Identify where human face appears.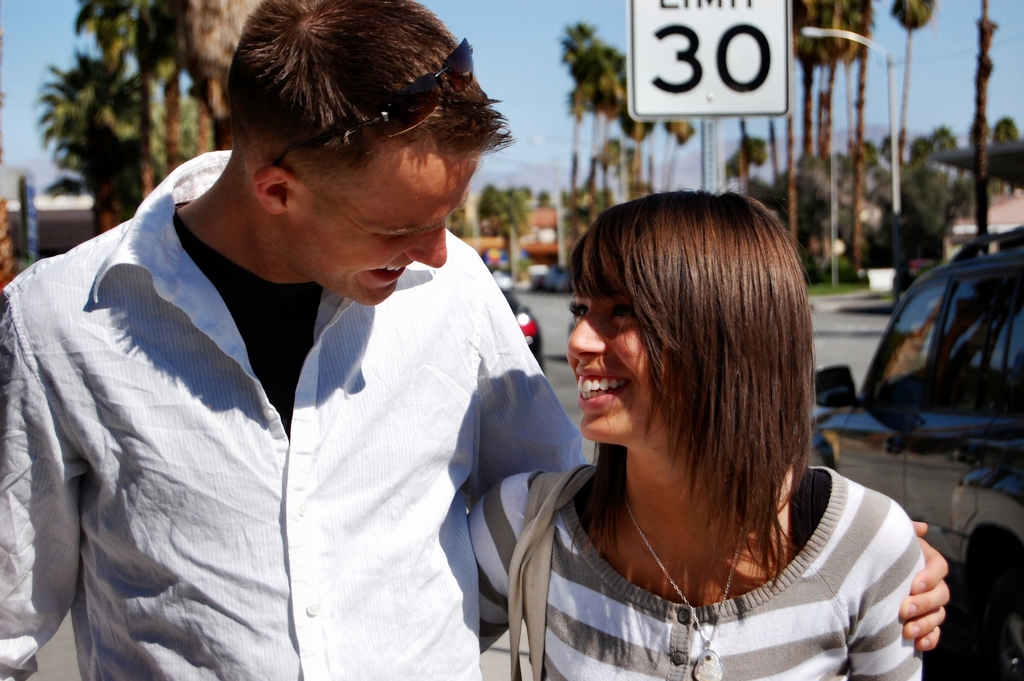
Appears at crop(566, 290, 662, 444).
